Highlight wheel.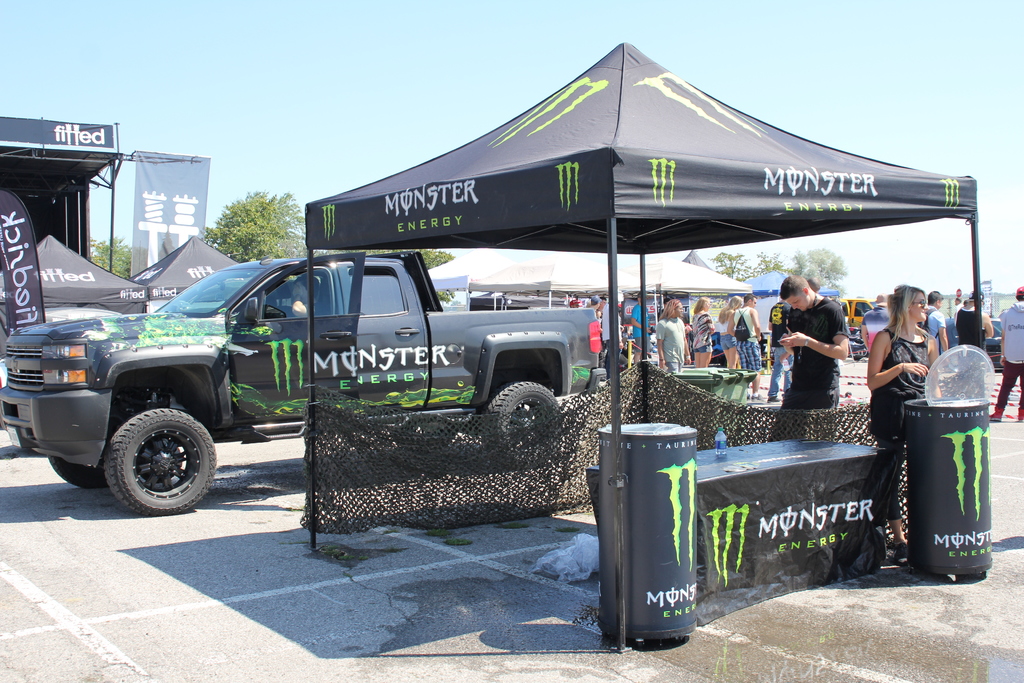
Highlighted region: {"left": 47, "top": 457, "right": 109, "bottom": 487}.
